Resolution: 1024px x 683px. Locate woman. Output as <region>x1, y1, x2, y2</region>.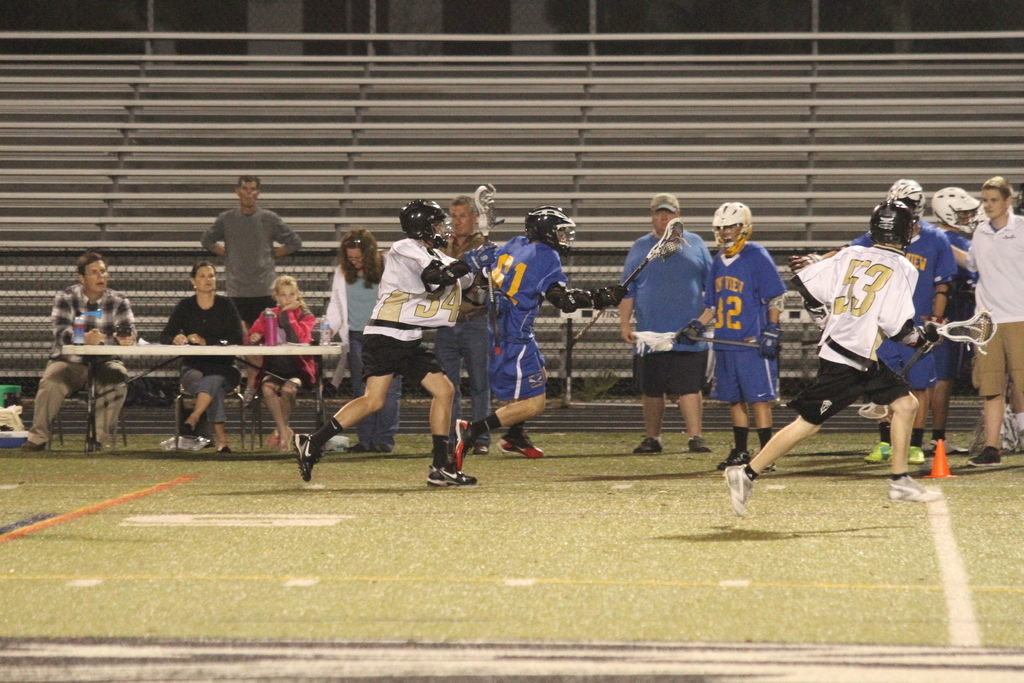
<region>162, 262, 244, 449</region>.
